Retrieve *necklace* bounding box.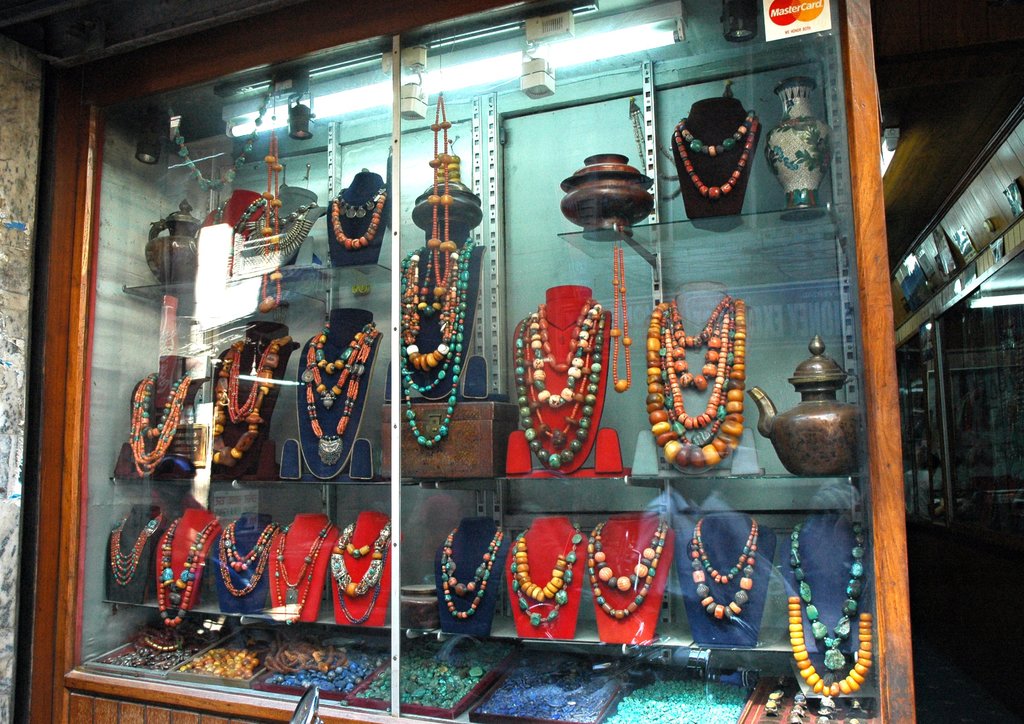
Bounding box: 316 319 374 372.
